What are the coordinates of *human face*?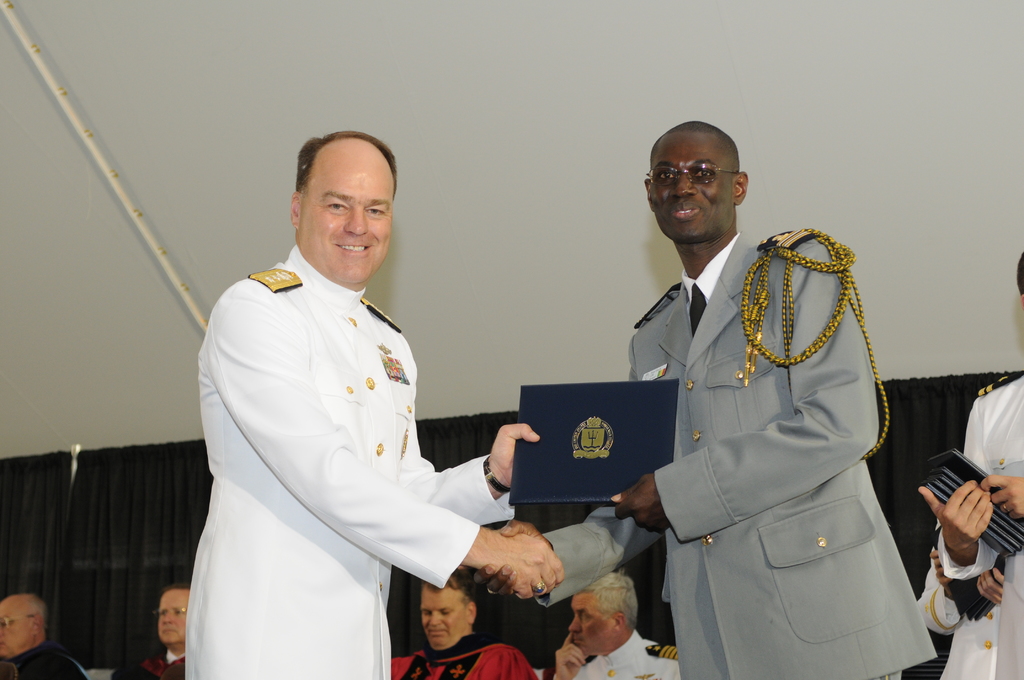
(570, 590, 615, 658).
